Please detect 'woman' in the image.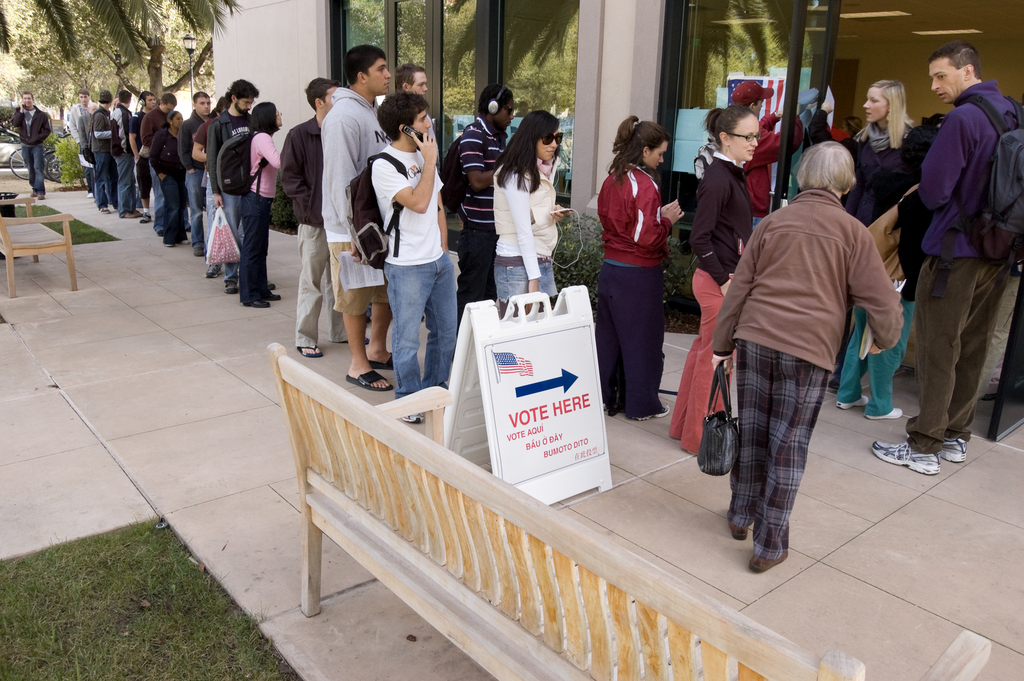
838 116 863 138.
